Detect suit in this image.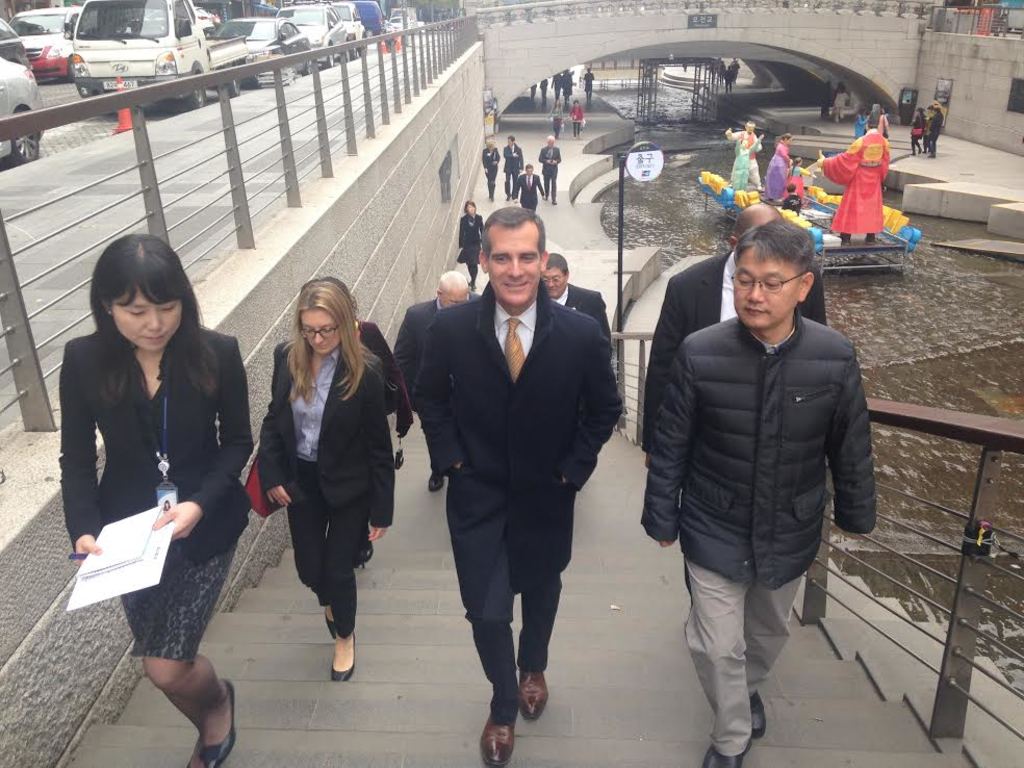
Detection: (x1=512, y1=171, x2=543, y2=213).
